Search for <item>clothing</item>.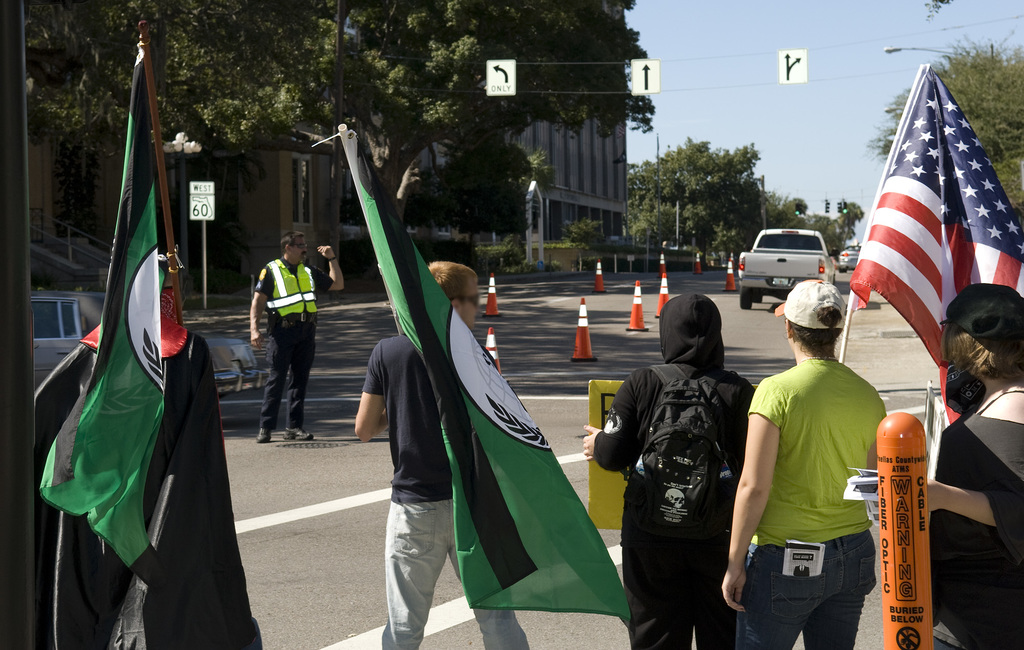
Found at 362, 333, 448, 507.
